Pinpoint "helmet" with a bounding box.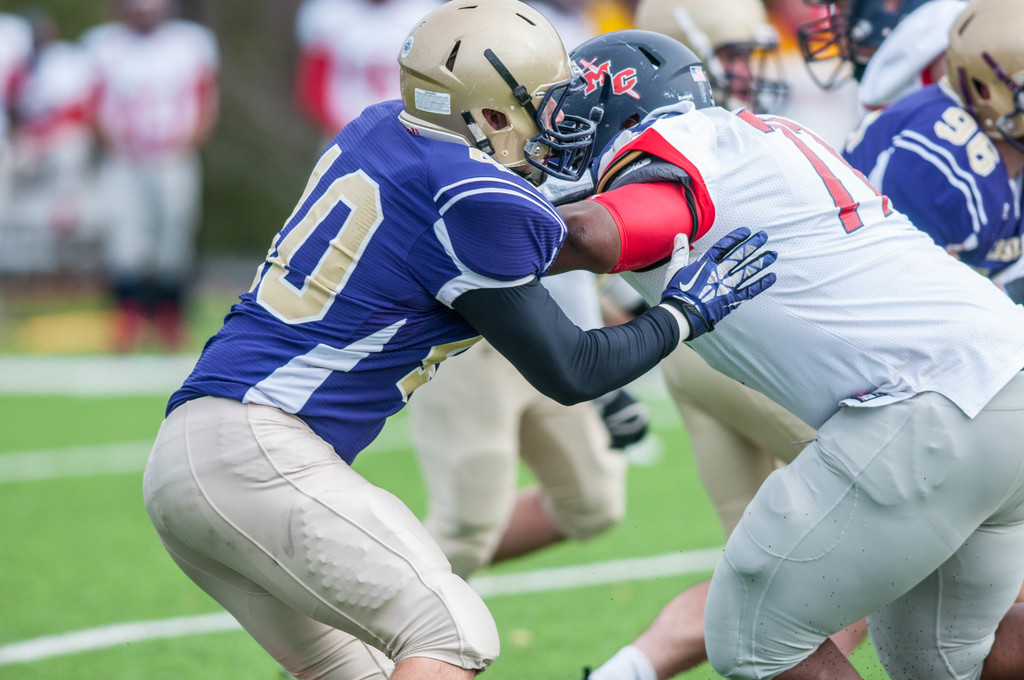
[854, 0, 966, 122].
